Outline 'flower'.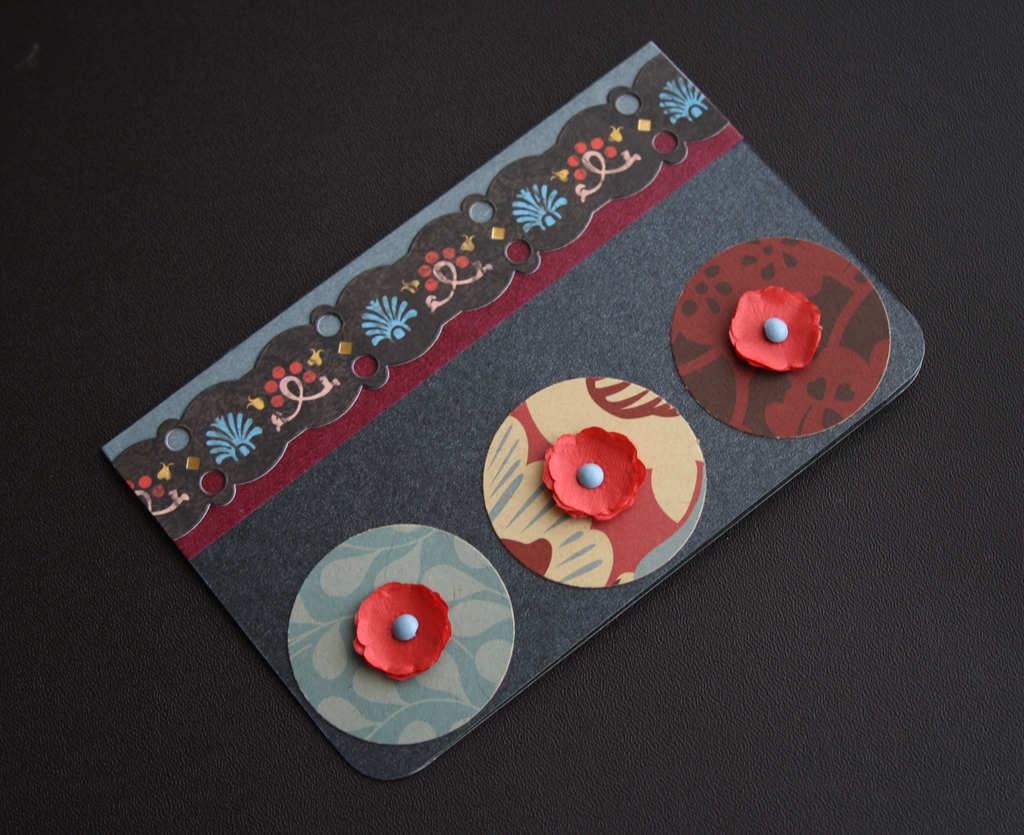
Outline: Rect(717, 284, 822, 366).
